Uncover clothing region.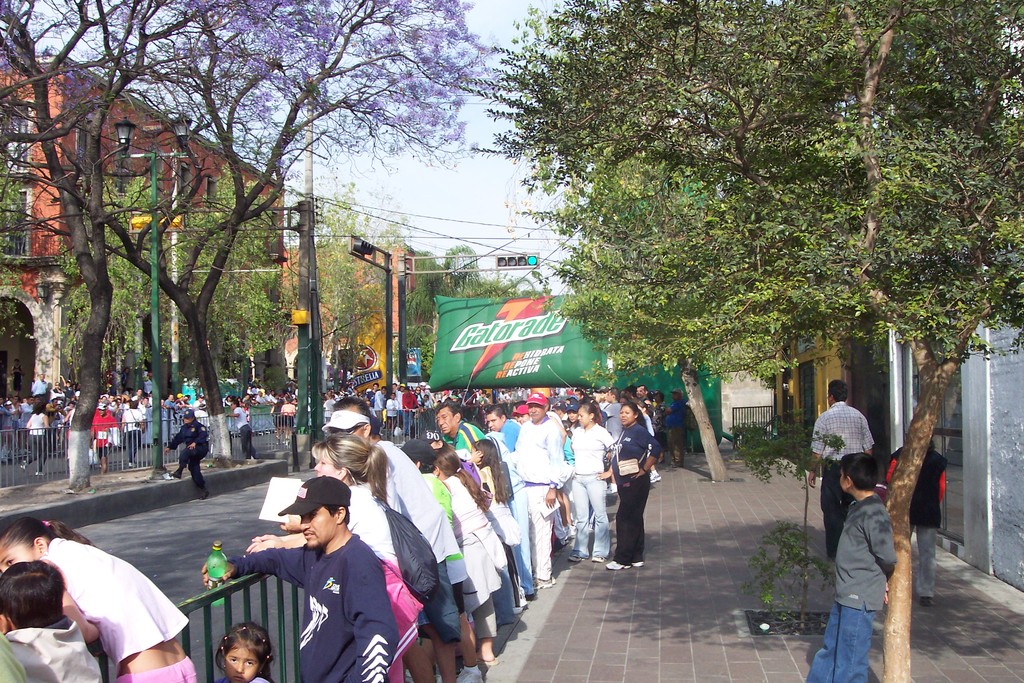
Uncovered: Rect(568, 416, 623, 548).
